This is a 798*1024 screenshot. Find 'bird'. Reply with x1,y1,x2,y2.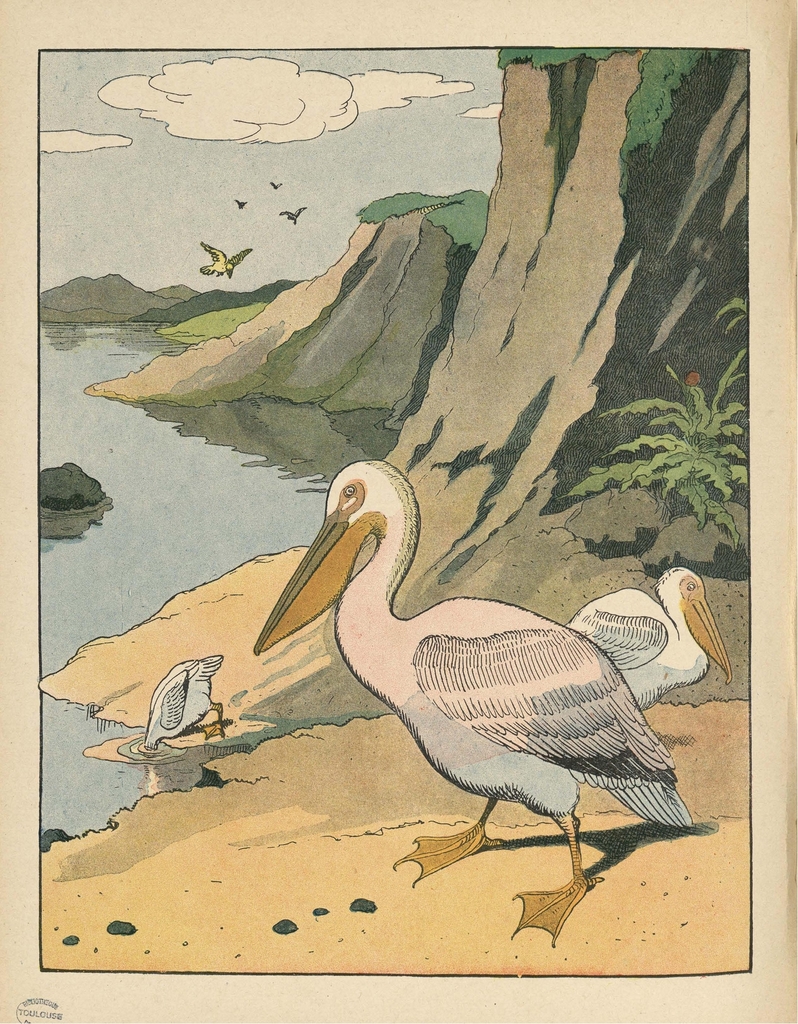
573,559,733,706.
